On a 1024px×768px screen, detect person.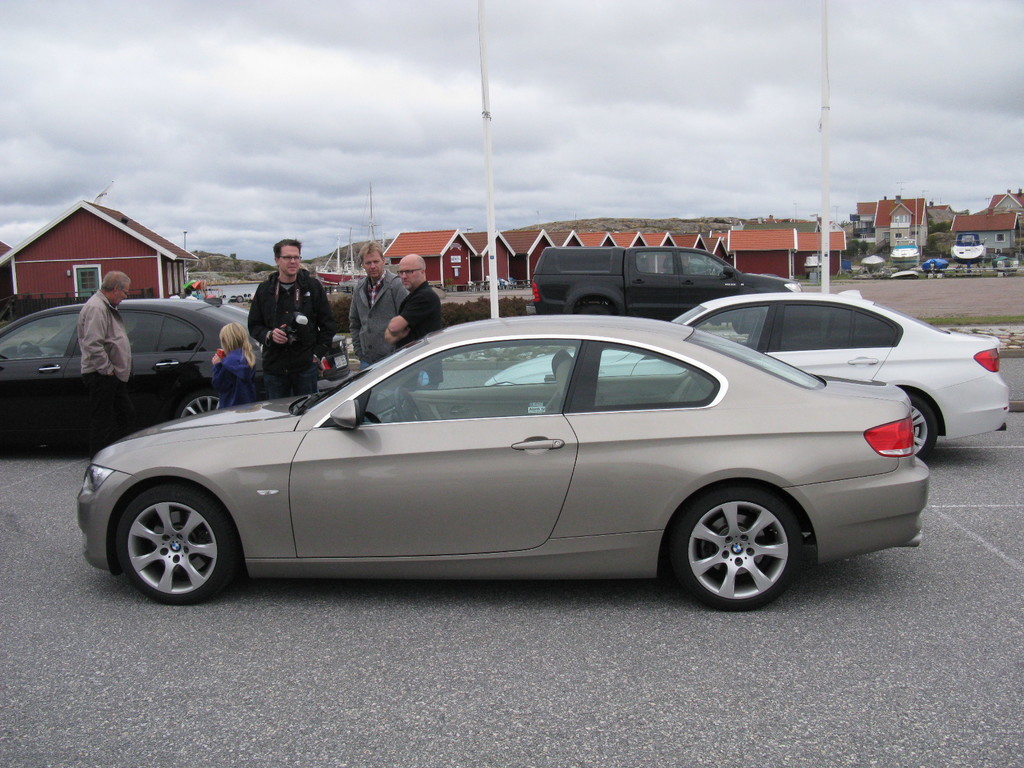
(382,250,440,387).
